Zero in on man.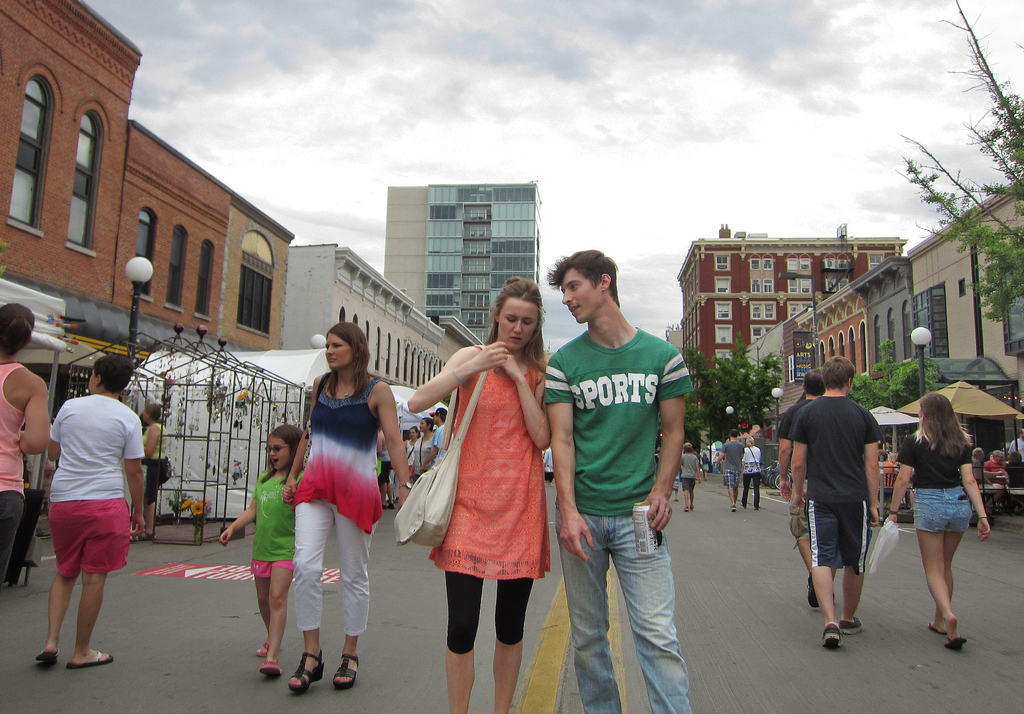
Zeroed in: [547,249,697,713].
